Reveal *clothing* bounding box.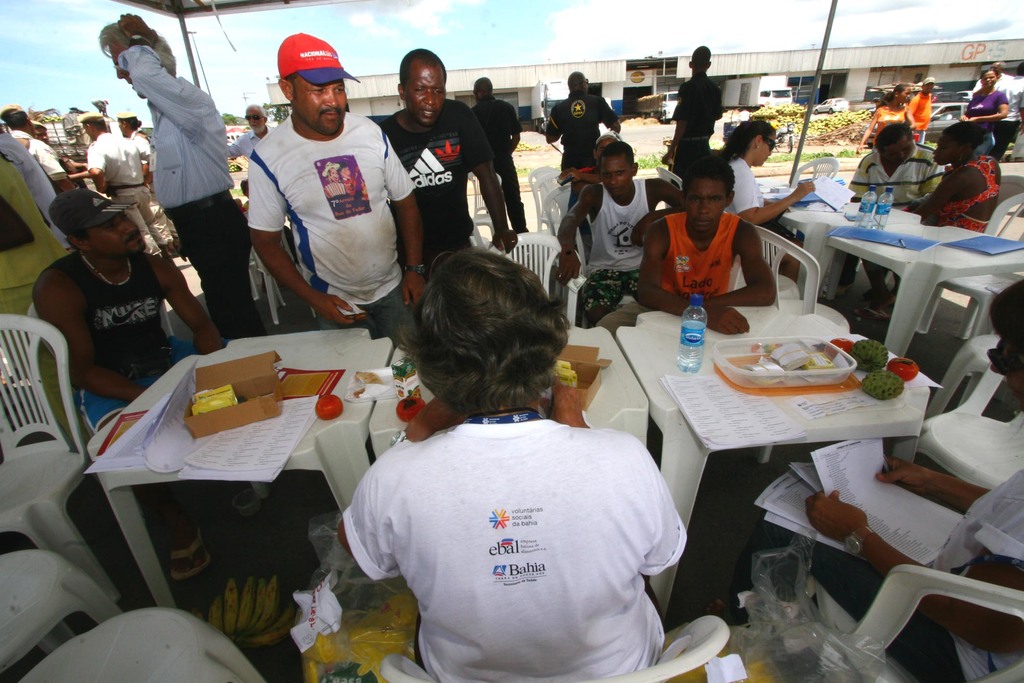
Revealed: crop(368, 406, 688, 655).
